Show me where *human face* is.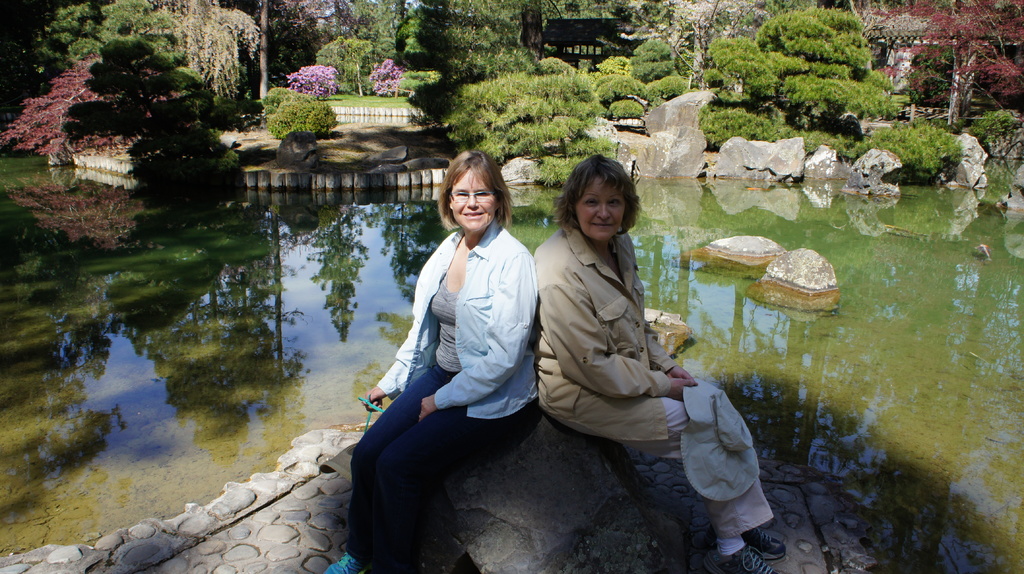
*human face* is at locate(580, 177, 628, 241).
